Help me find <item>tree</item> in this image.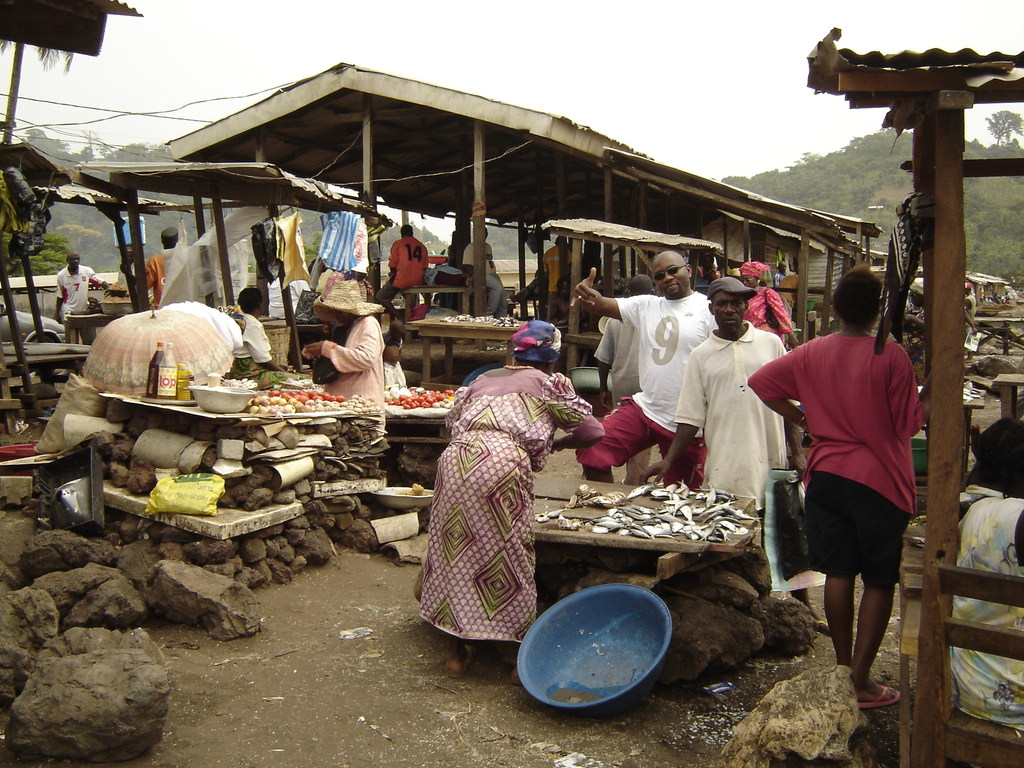
Found it: <region>732, 124, 1023, 276</region>.
